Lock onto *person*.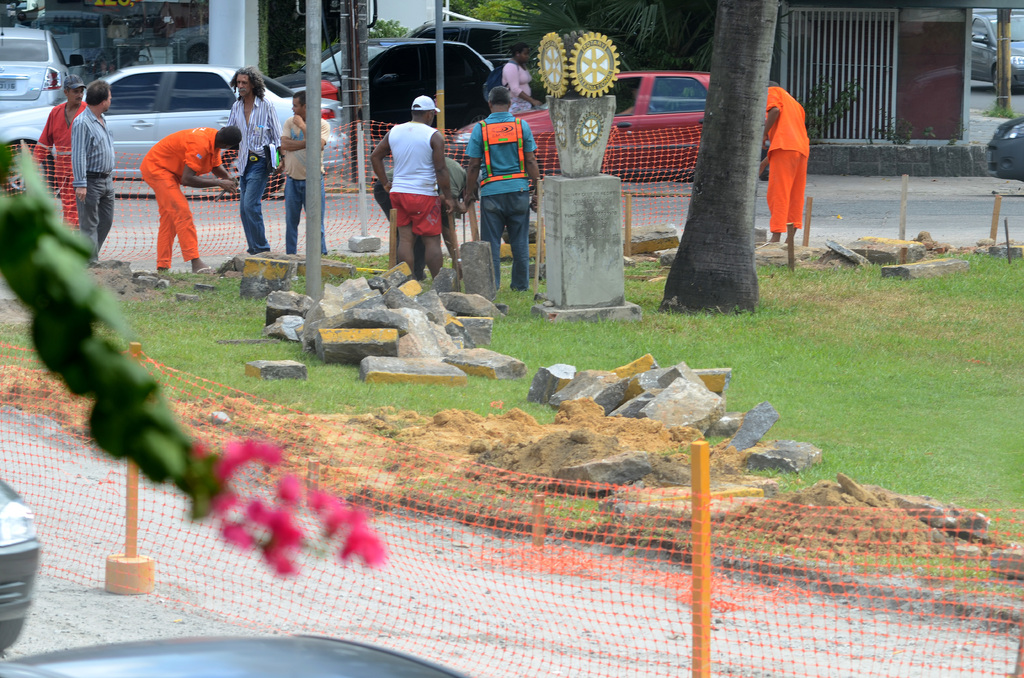
Locked: (x1=32, y1=74, x2=87, y2=231).
